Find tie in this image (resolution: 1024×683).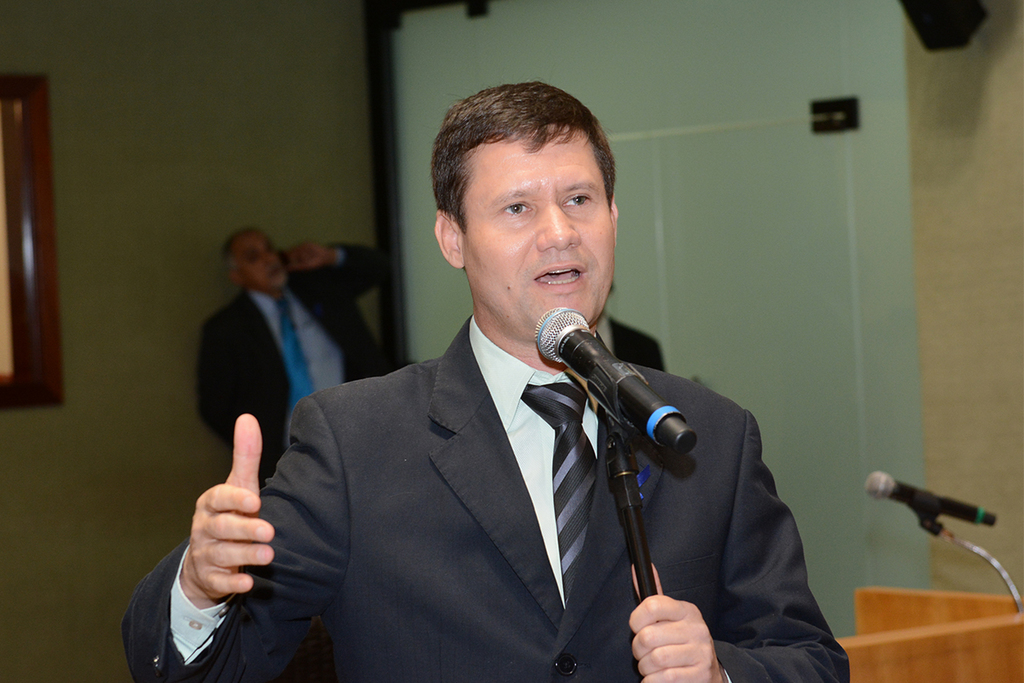
crop(274, 302, 310, 413).
